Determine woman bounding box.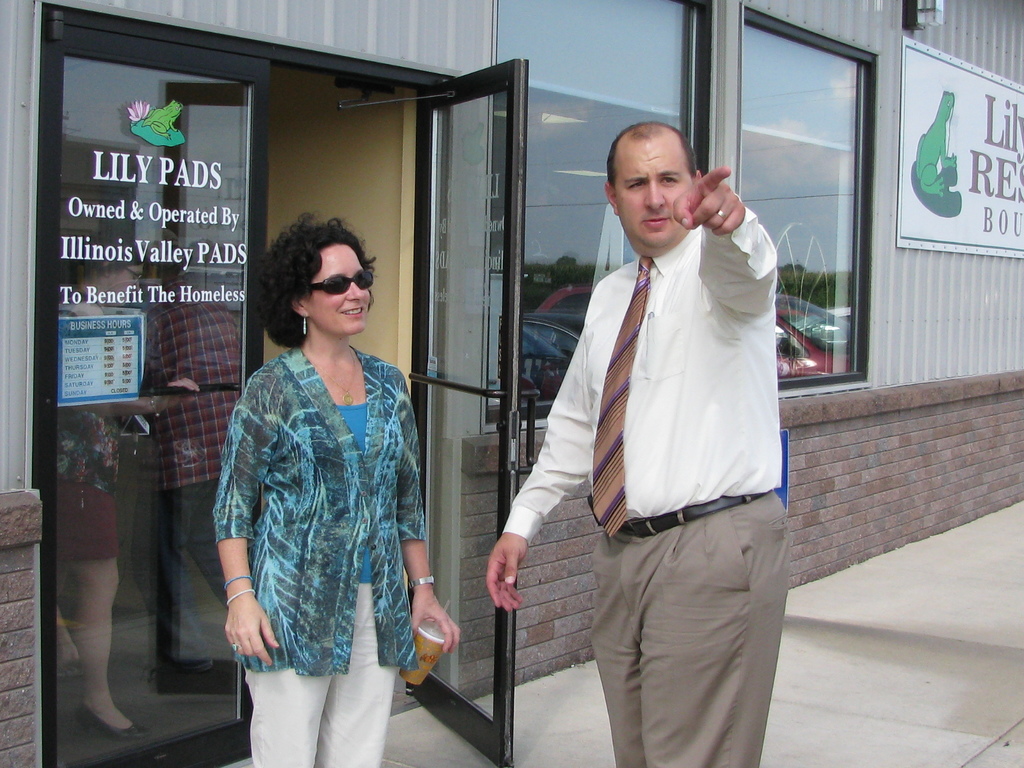
Determined: (53,230,198,739).
